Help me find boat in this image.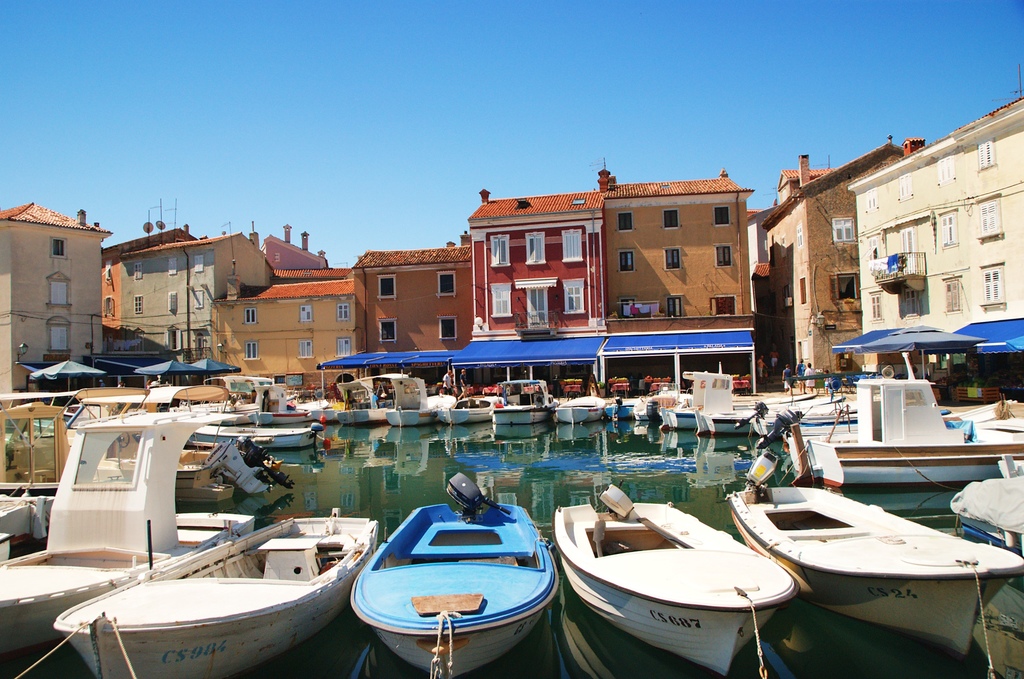
Found it: locate(0, 404, 241, 516).
